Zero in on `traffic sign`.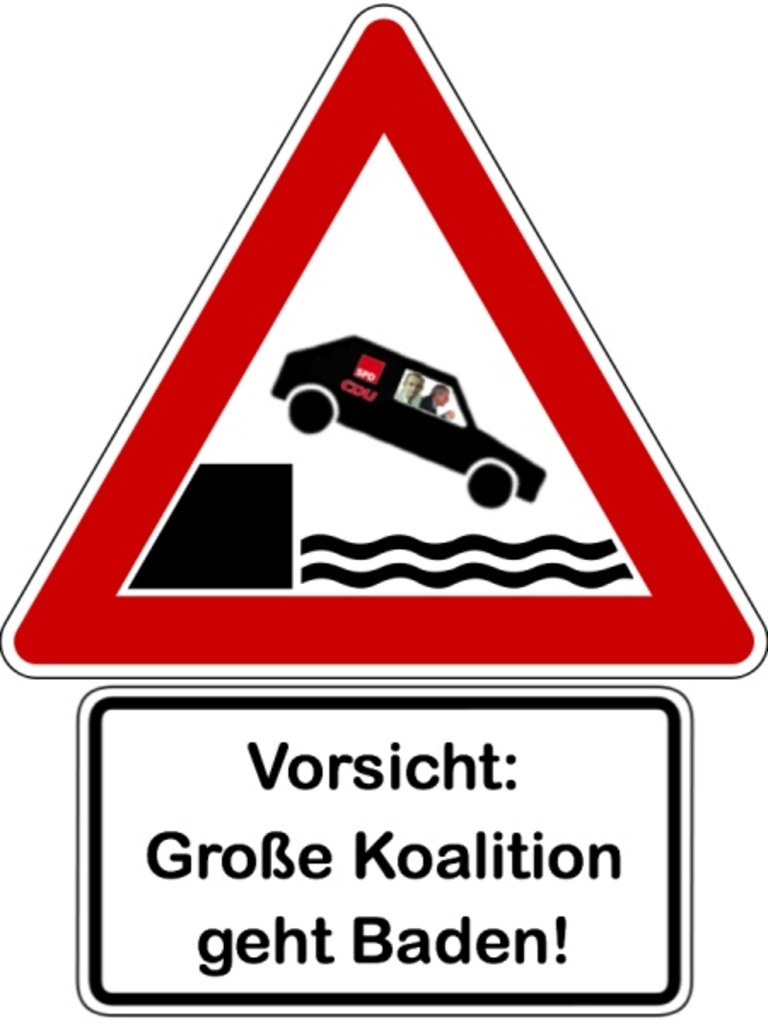
Zeroed in: <bbox>0, 0, 766, 681</bbox>.
